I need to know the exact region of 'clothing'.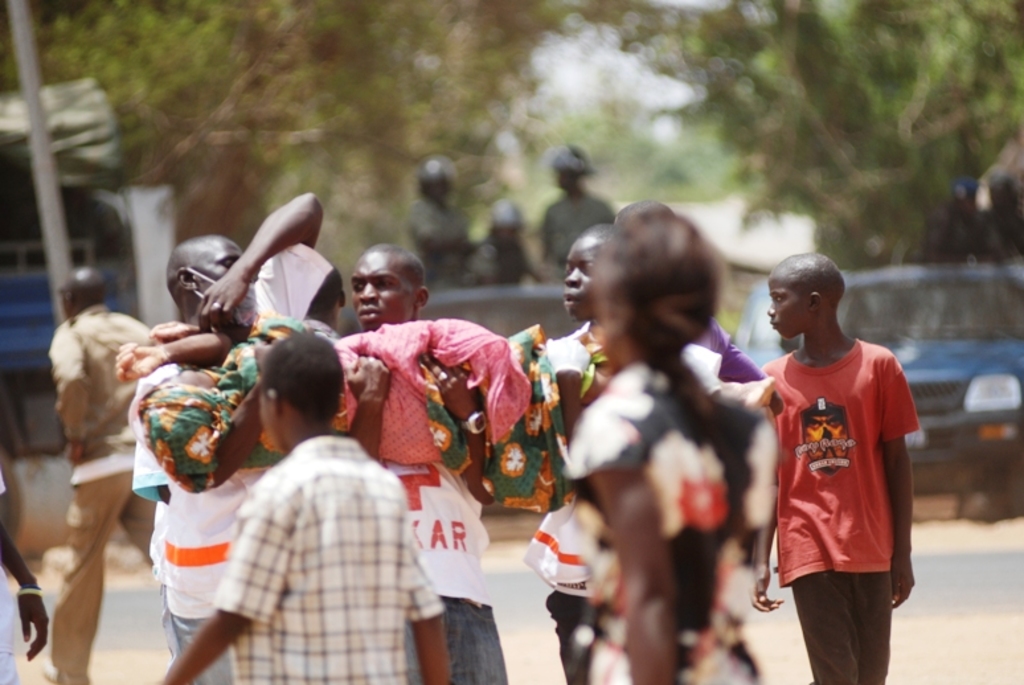
Region: [x1=173, y1=386, x2=441, y2=677].
